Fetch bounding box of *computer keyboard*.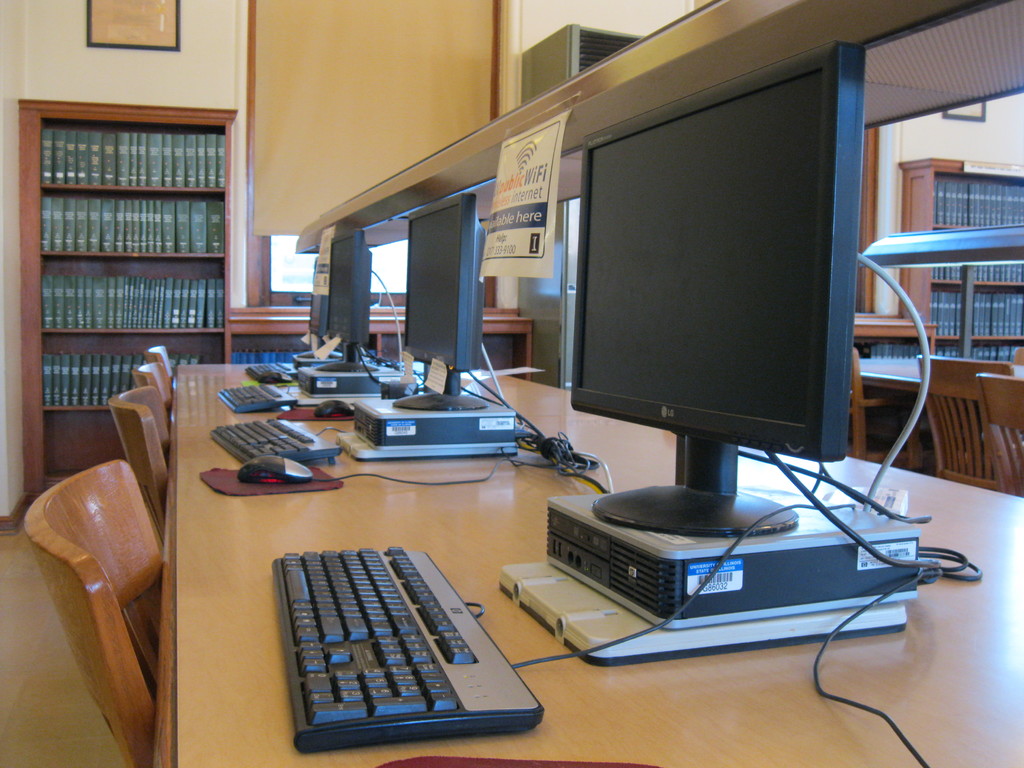
Bbox: <bbox>273, 506, 857, 754</bbox>.
